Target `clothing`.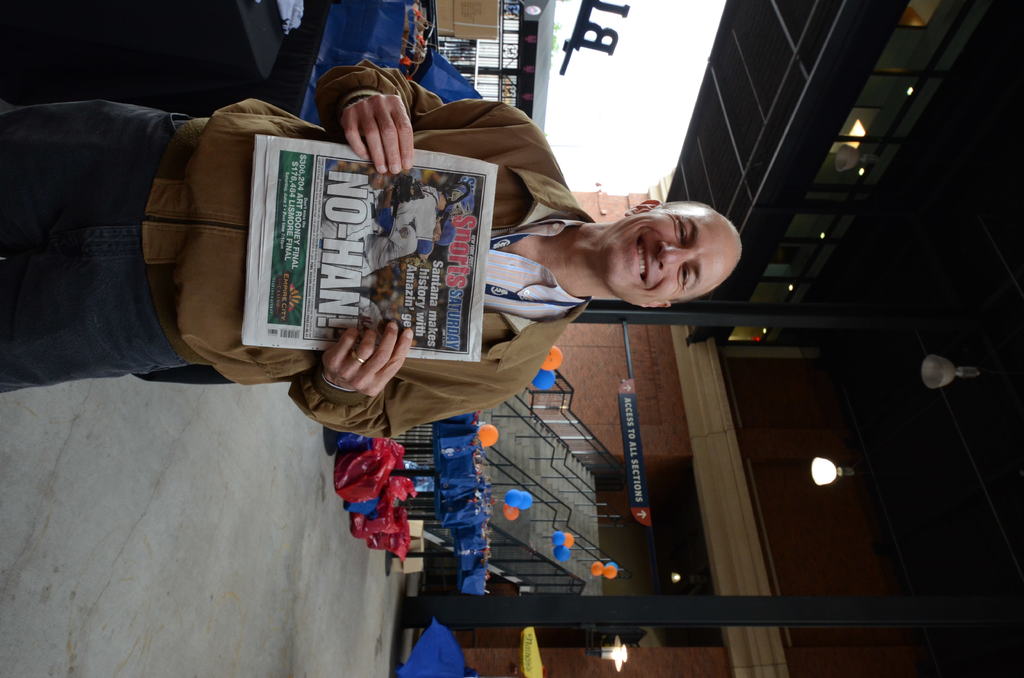
Target region: <bbox>0, 60, 596, 435</bbox>.
